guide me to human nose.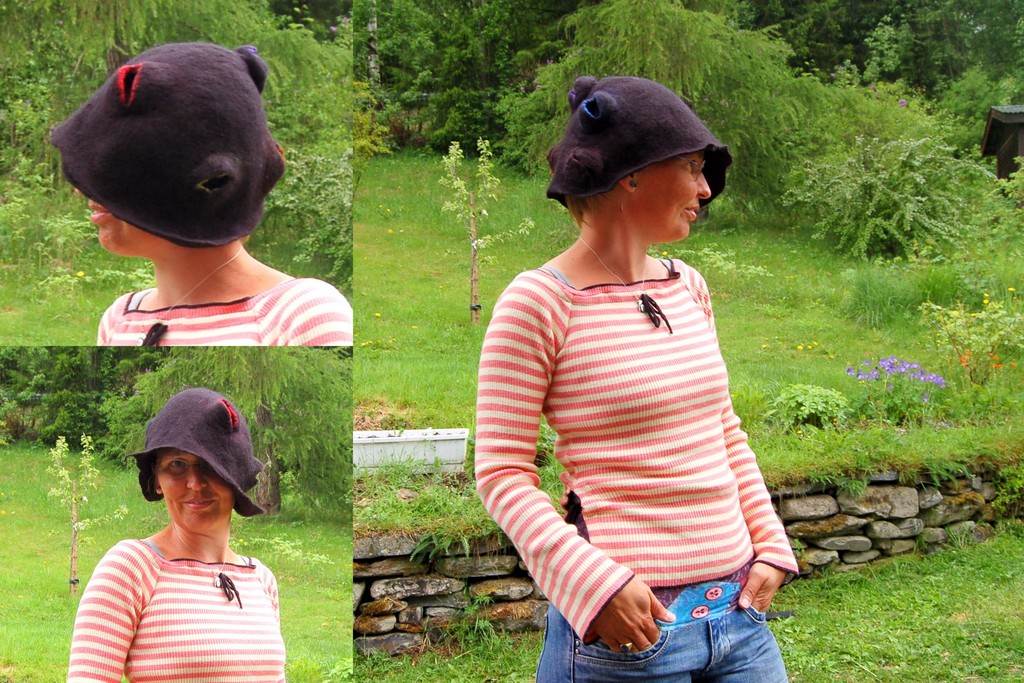
Guidance: locate(694, 170, 711, 200).
